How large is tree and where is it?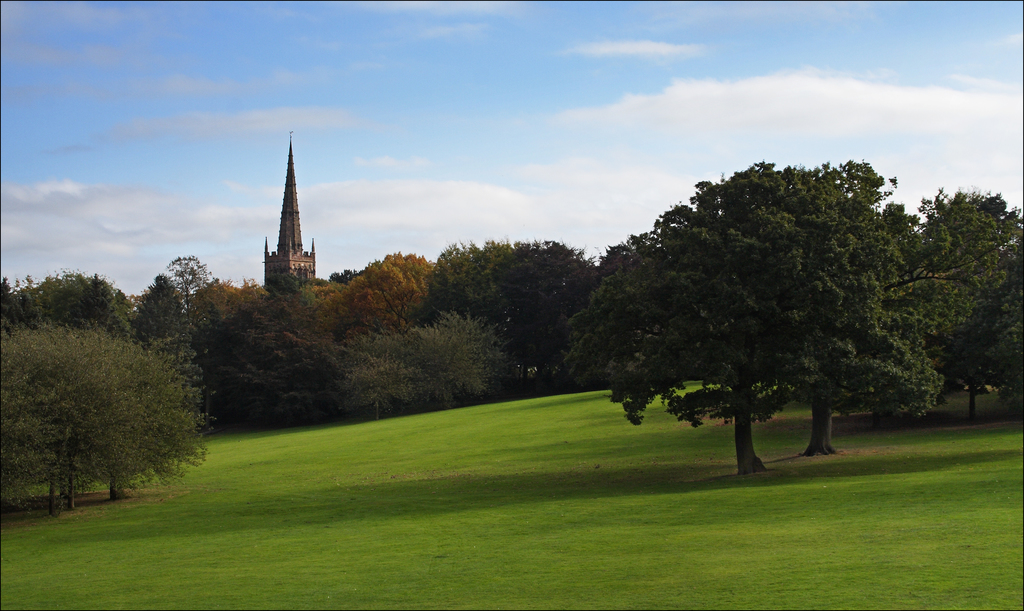
Bounding box: {"x1": 1, "y1": 271, "x2": 136, "y2": 340}.
